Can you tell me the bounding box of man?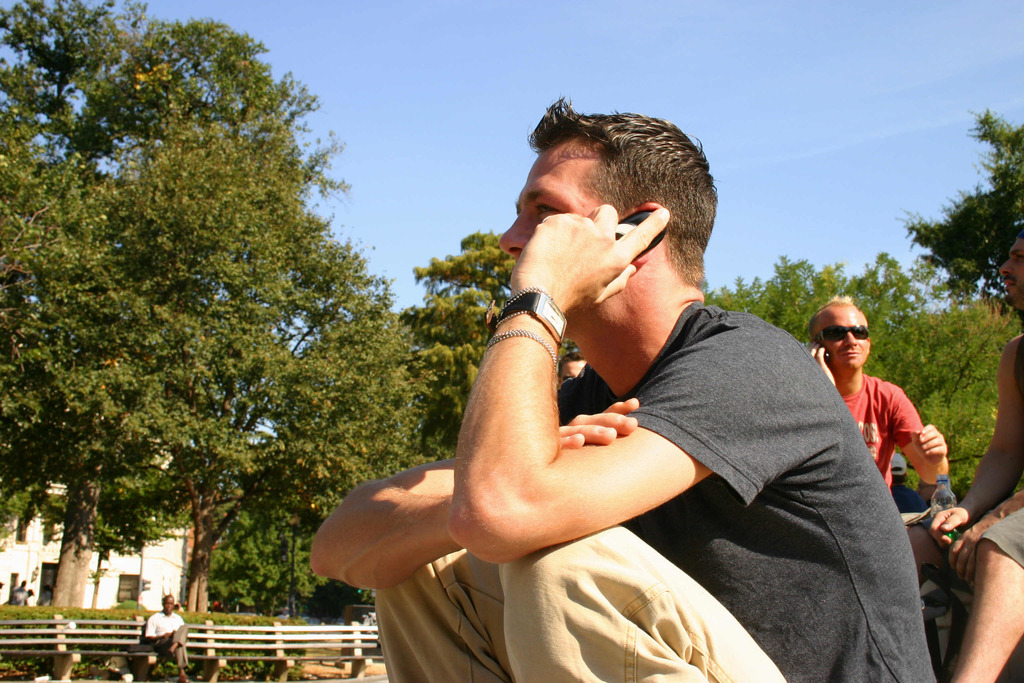
Rect(801, 300, 955, 529).
